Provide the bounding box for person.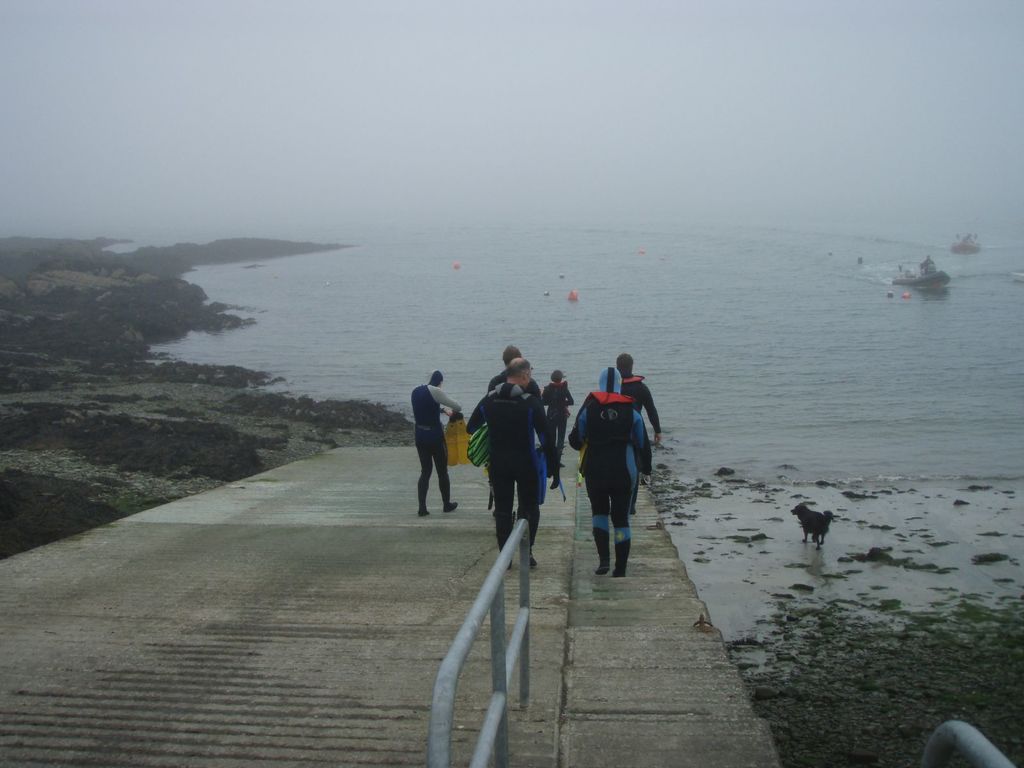
613:356:664:521.
